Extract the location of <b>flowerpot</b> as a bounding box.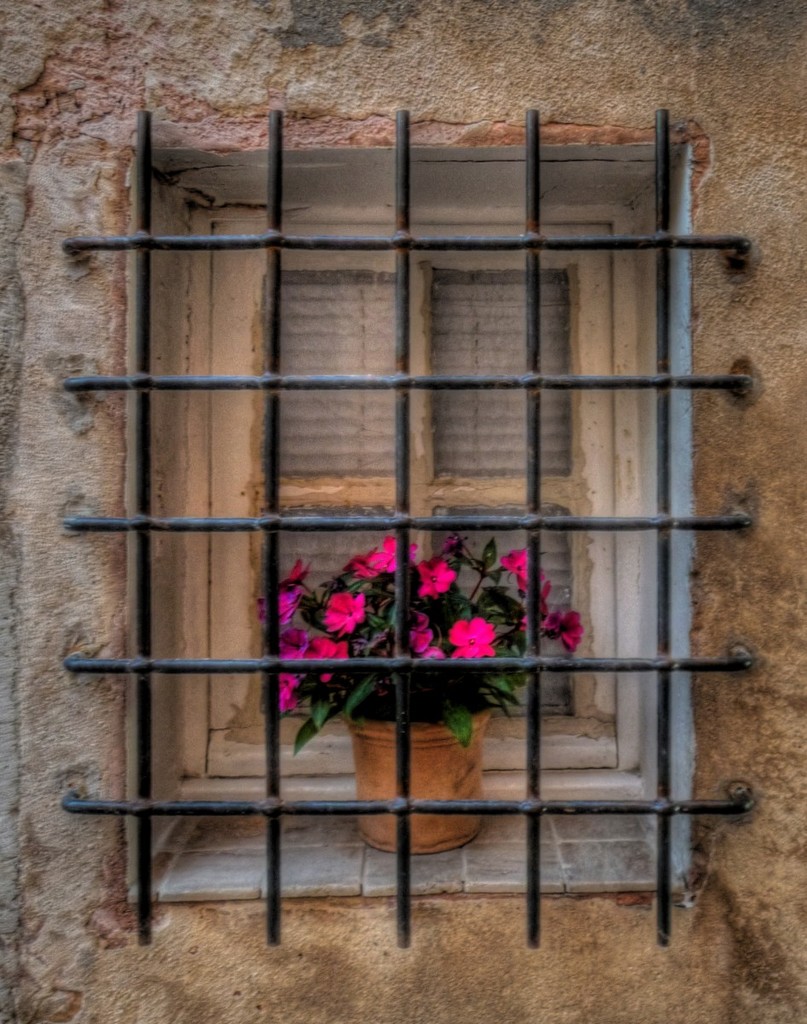
select_region(345, 702, 497, 851).
